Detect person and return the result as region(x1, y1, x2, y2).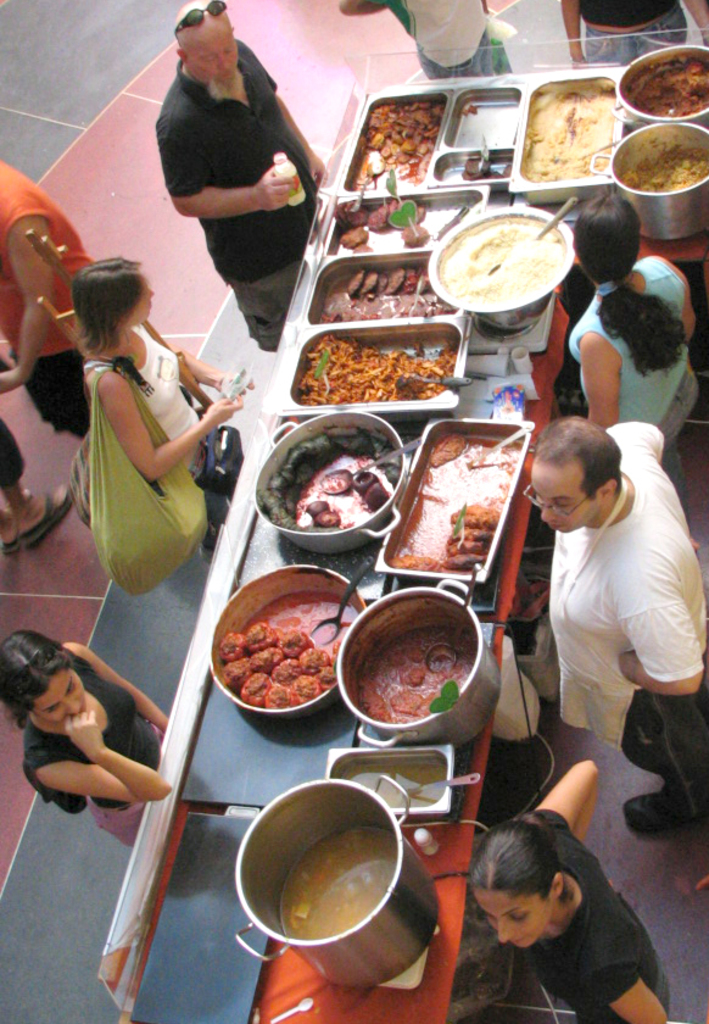
region(0, 160, 100, 447).
